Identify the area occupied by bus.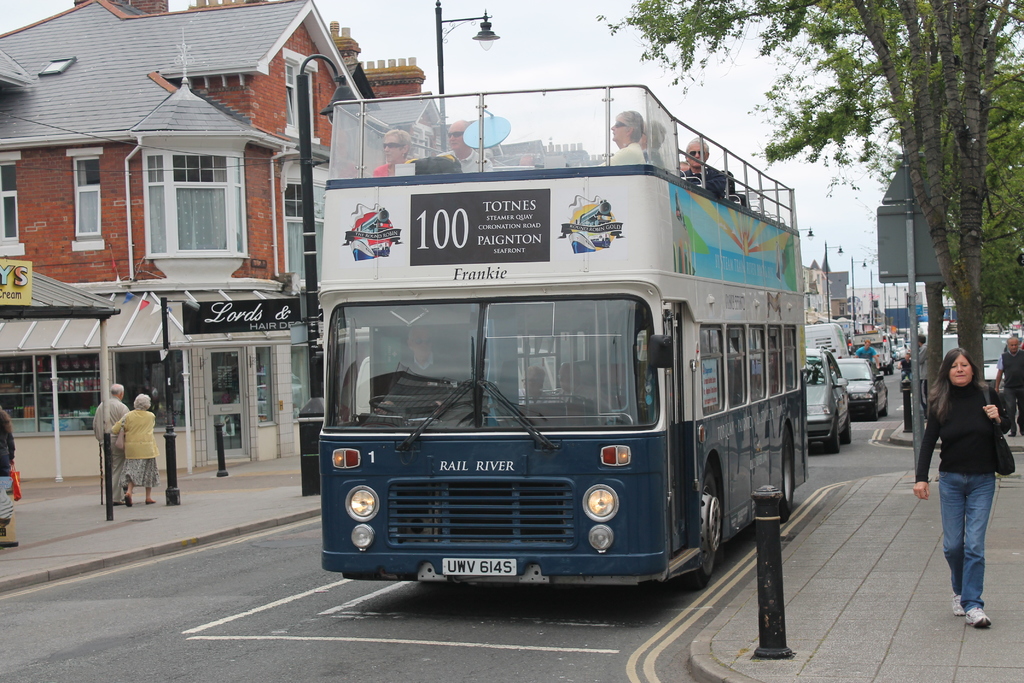
Area: x1=315 y1=78 x2=811 y2=592.
